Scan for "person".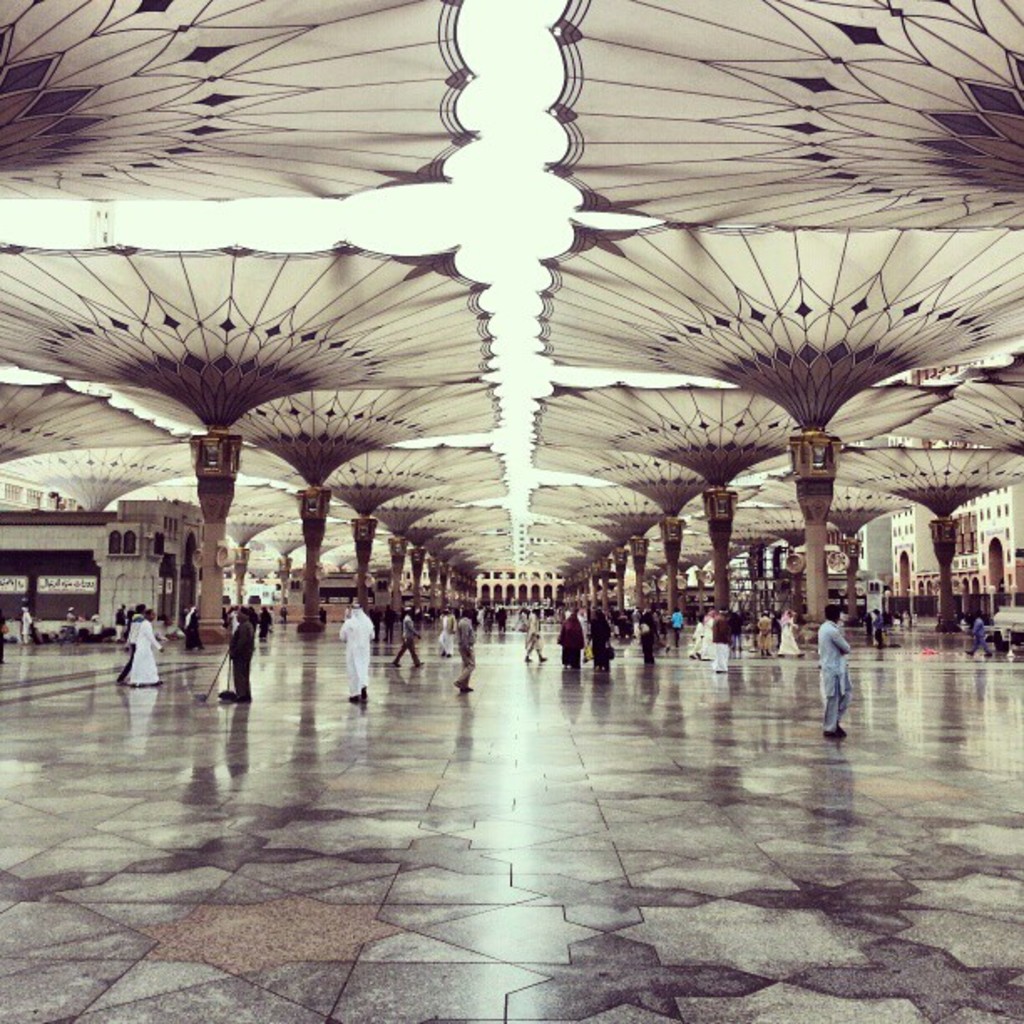
Scan result: crop(872, 612, 882, 644).
